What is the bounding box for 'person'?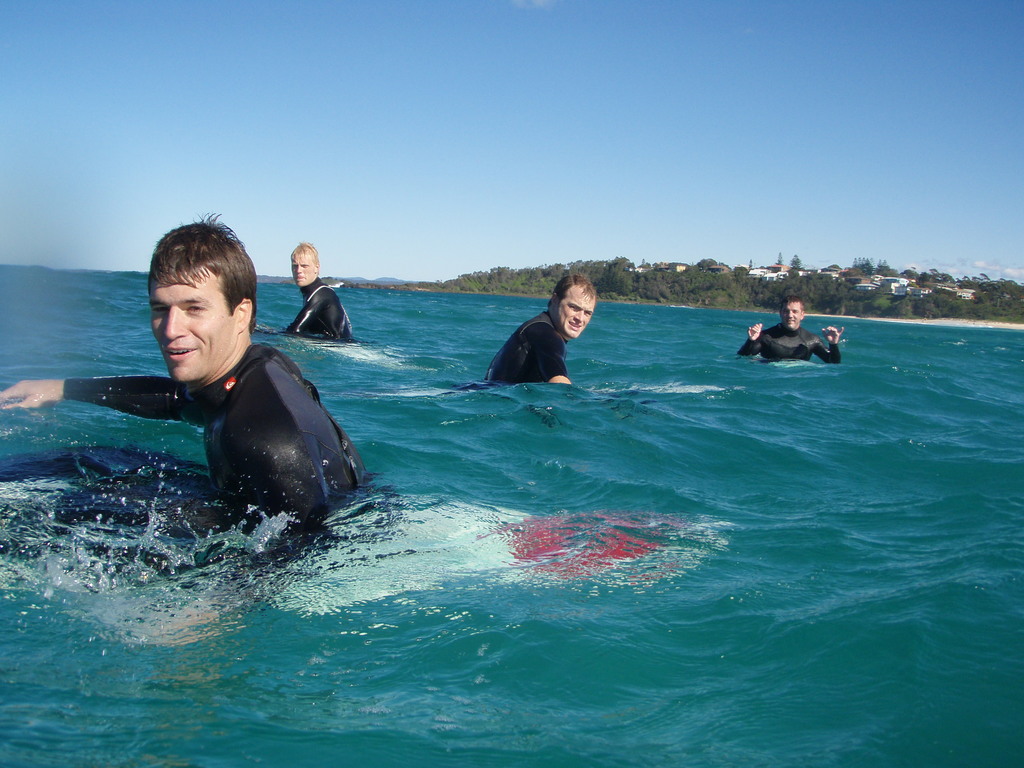
select_region(278, 243, 356, 352).
